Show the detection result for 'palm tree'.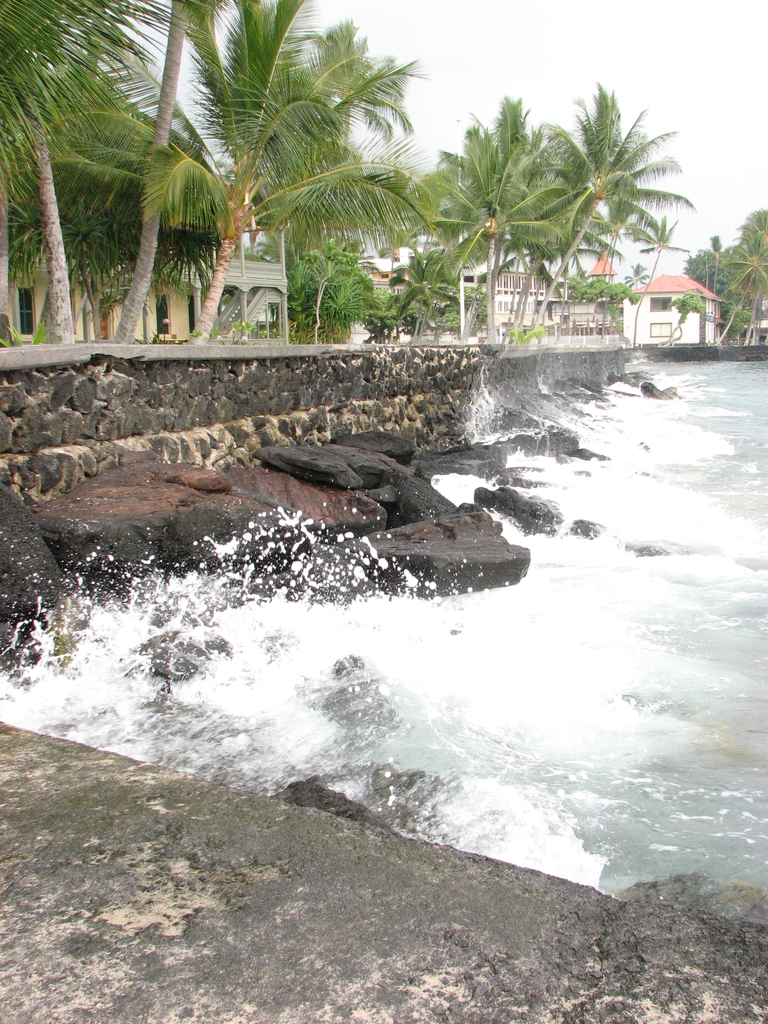
left=138, top=0, right=253, bottom=332.
